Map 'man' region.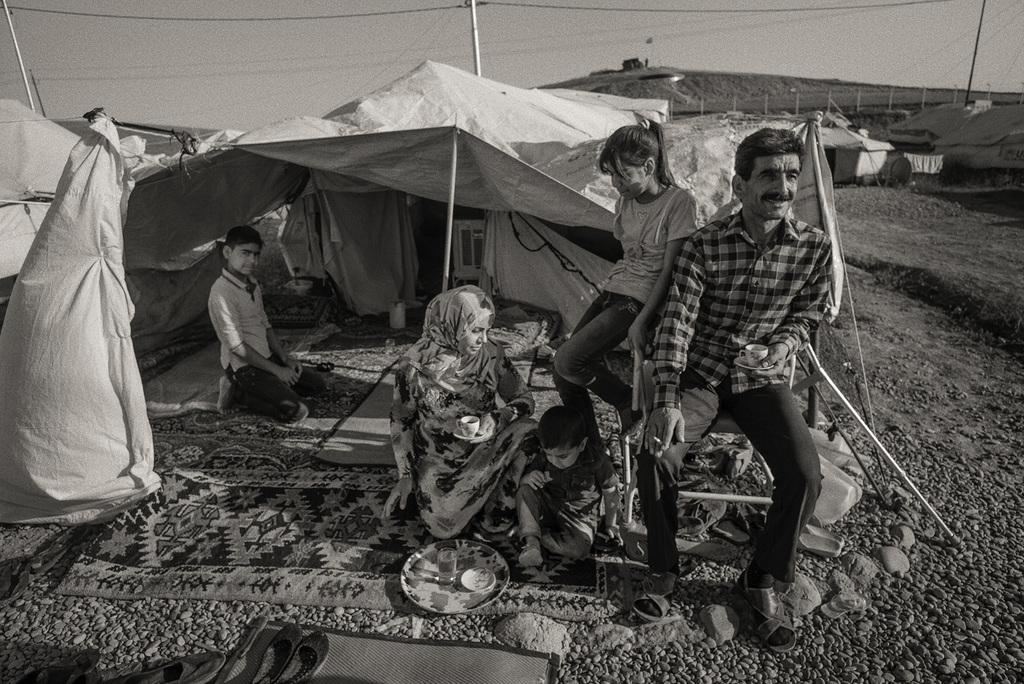
Mapped to [603,109,849,619].
